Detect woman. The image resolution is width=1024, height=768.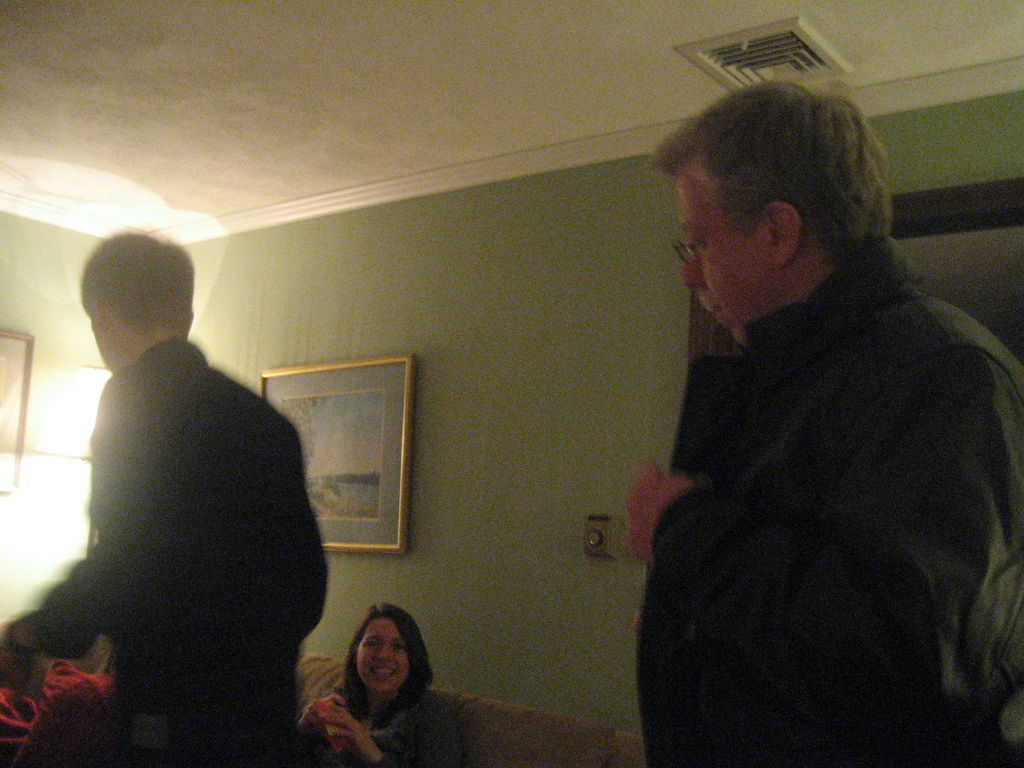
[left=284, top=602, right=441, bottom=751].
